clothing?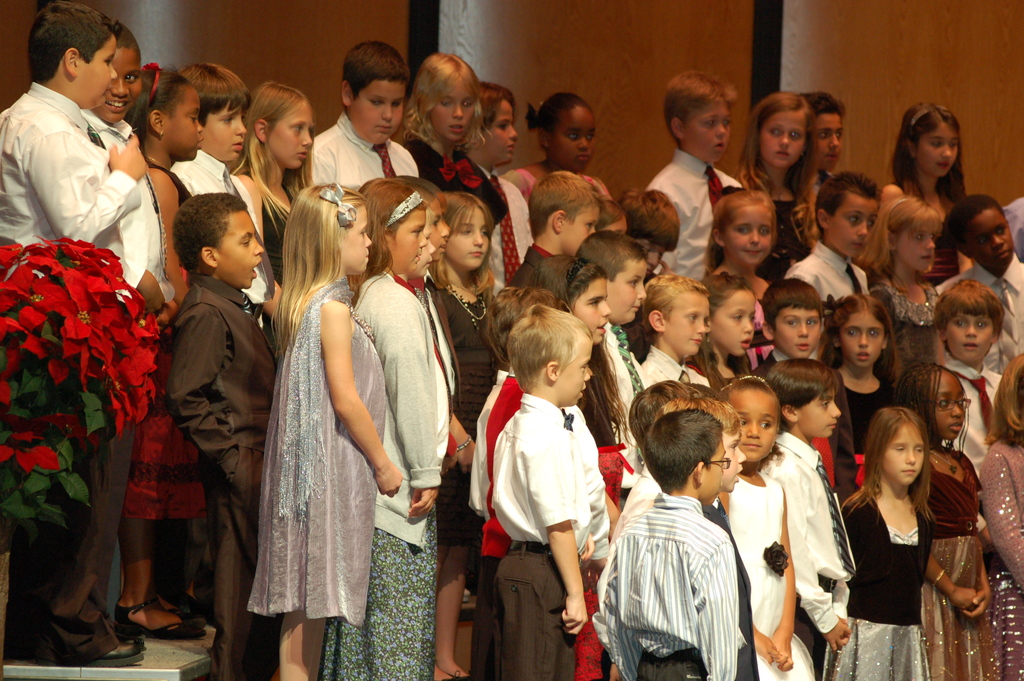
bbox(919, 431, 985, 534)
